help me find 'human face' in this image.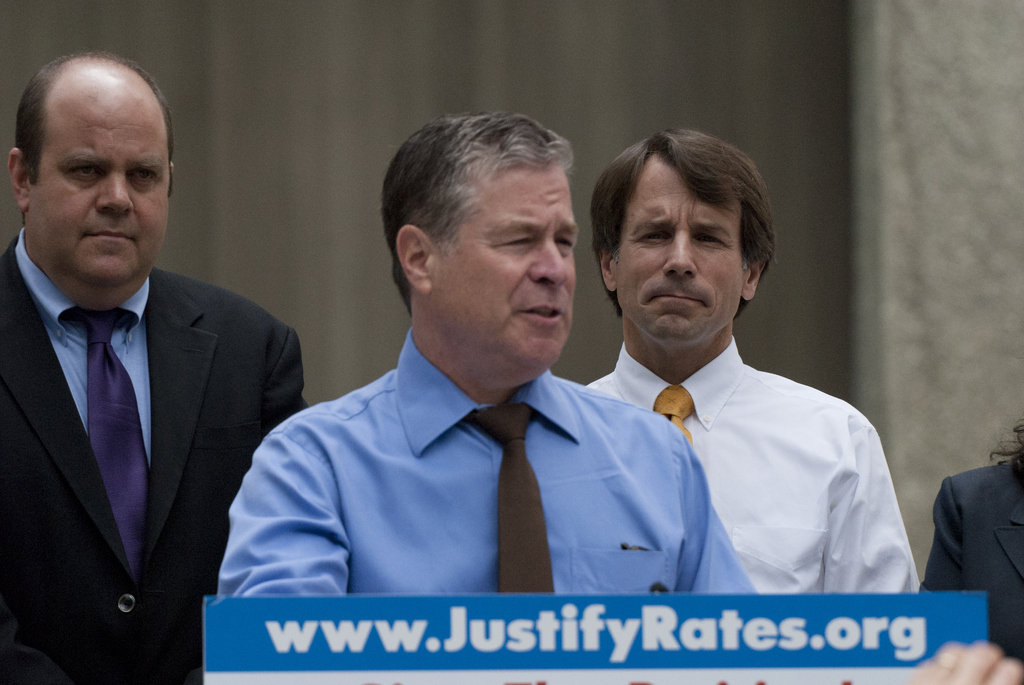
Found it: region(444, 169, 577, 377).
